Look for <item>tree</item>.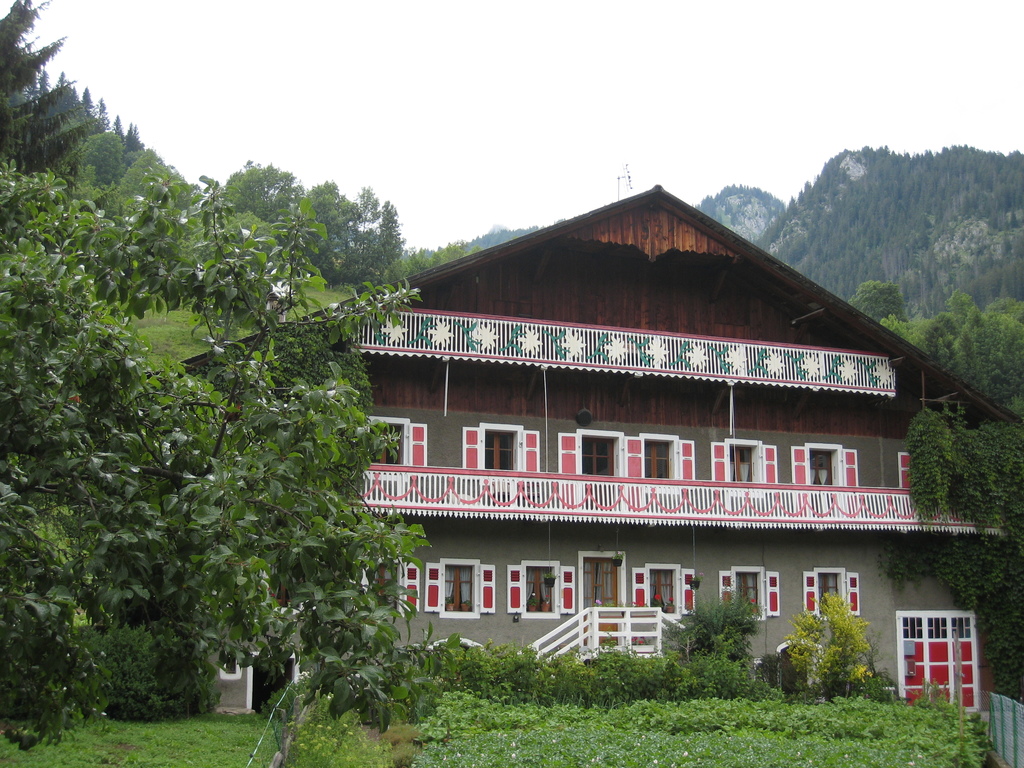
Found: 0, 0, 198, 203.
